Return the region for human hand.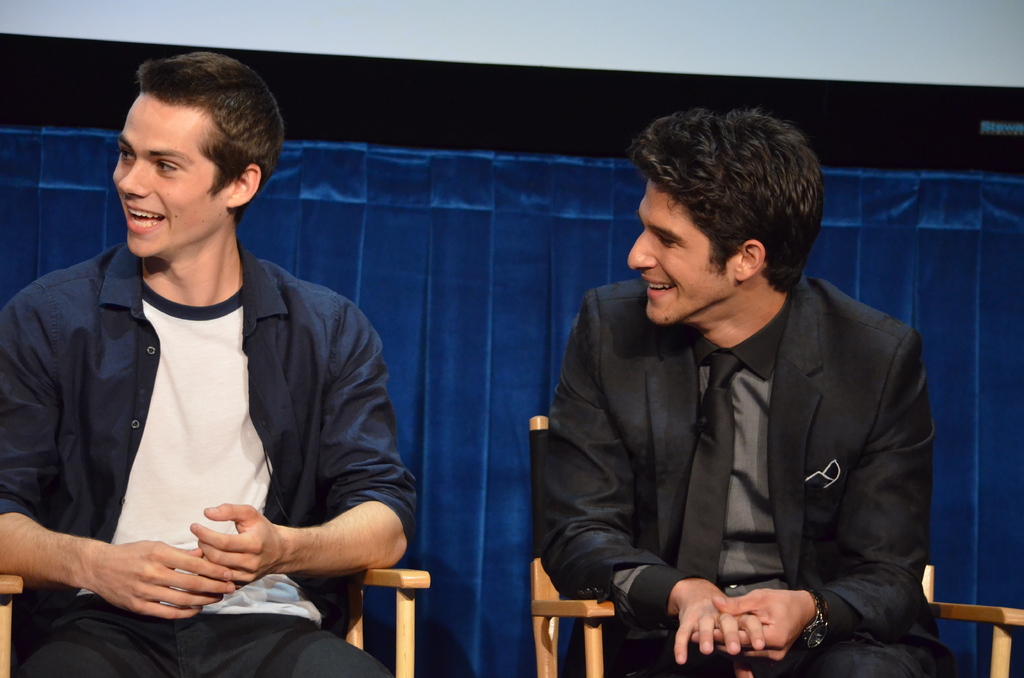
bbox(89, 538, 237, 621).
